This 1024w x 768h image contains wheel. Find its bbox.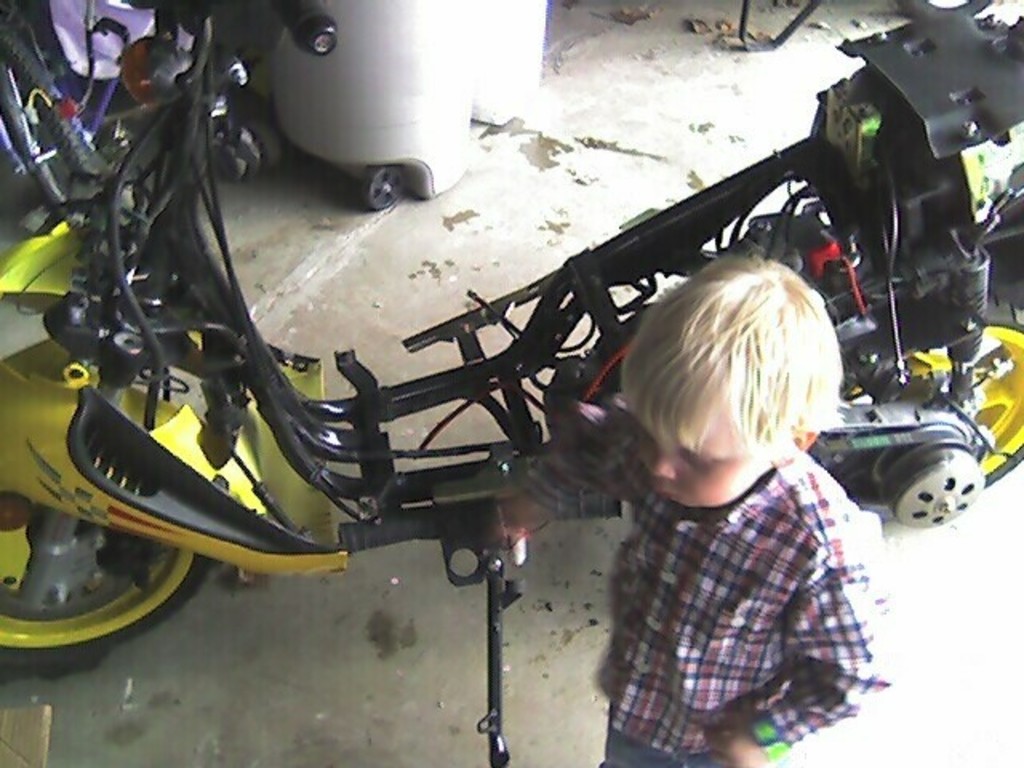
bbox=(0, 514, 174, 650).
